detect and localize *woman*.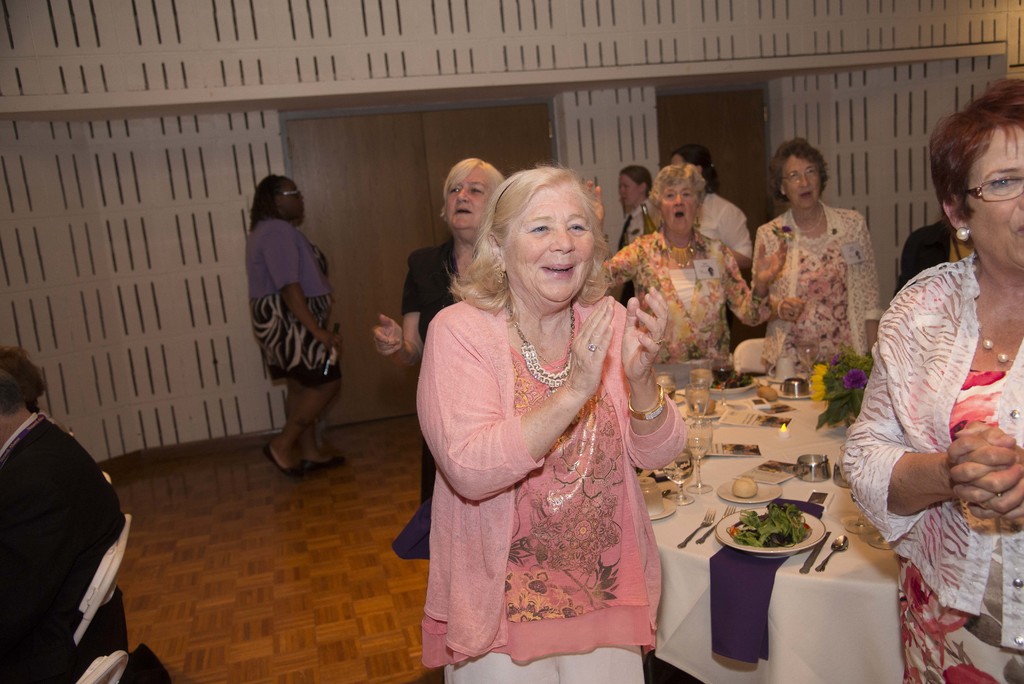
Localized at pyautogui.locateOnScreen(598, 157, 790, 383).
